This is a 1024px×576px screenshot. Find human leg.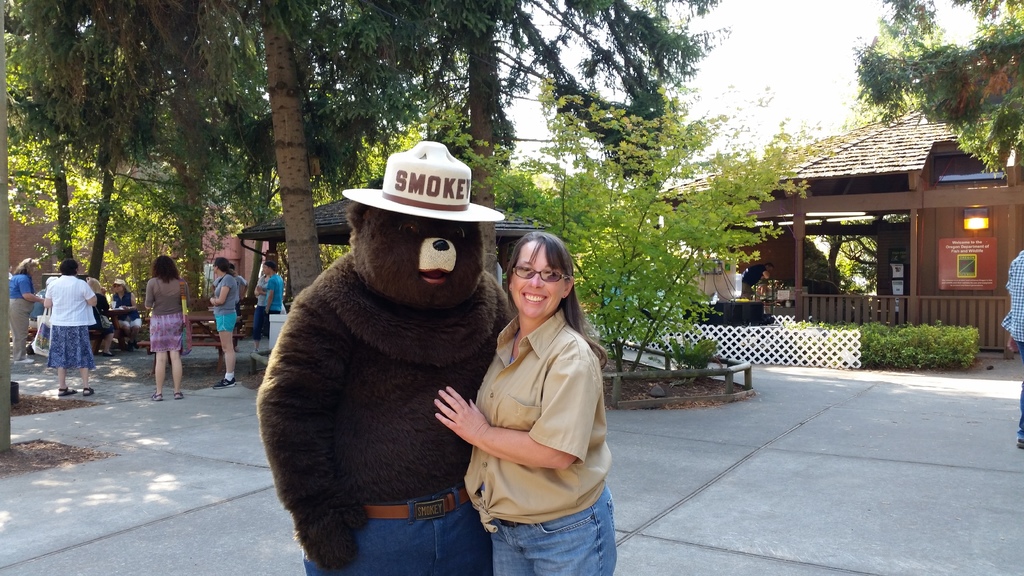
Bounding box: 159,347,166,406.
